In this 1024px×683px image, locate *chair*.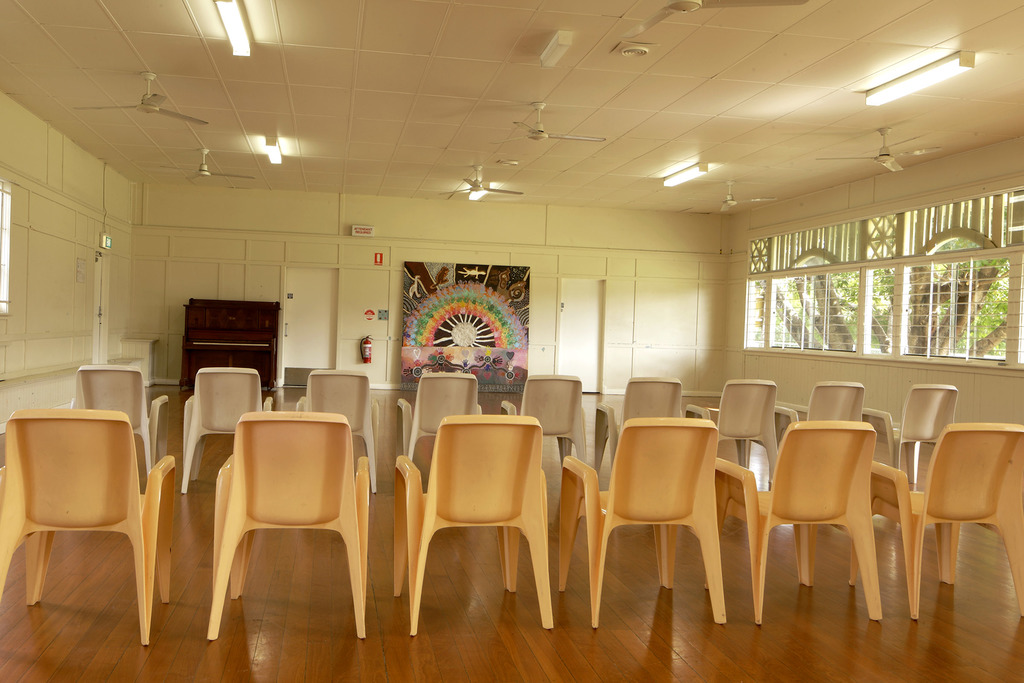
Bounding box: bbox(204, 409, 371, 638).
